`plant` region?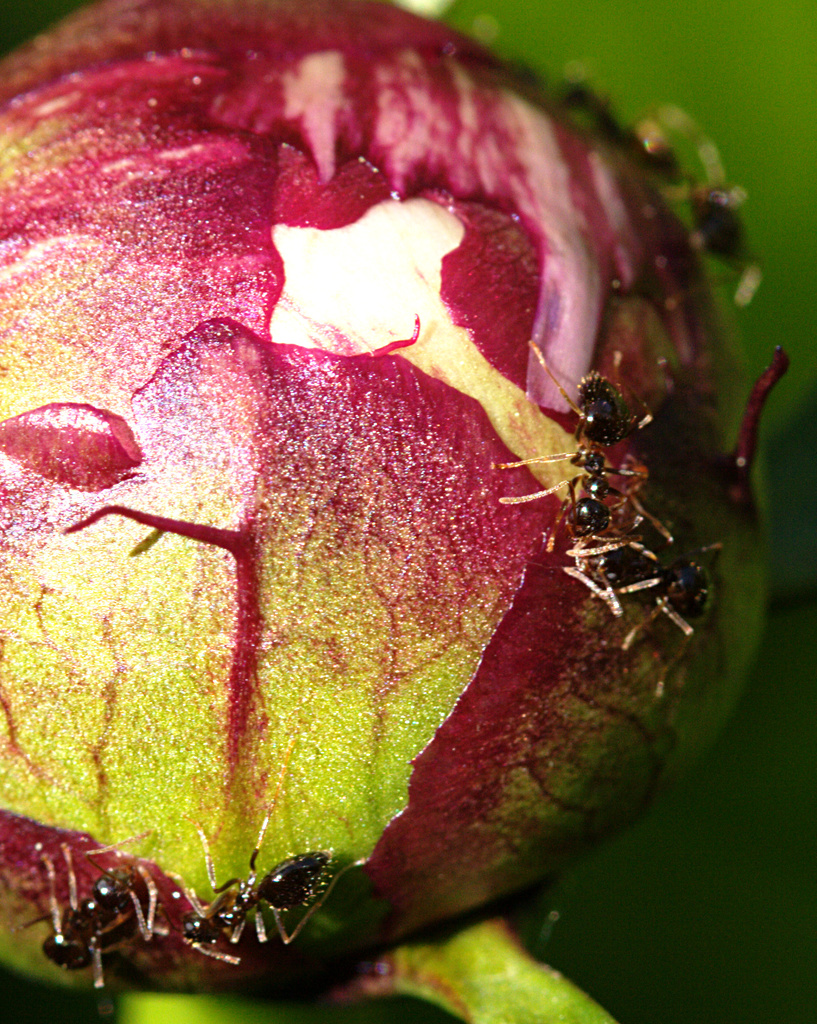
Rect(0, 0, 816, 1023)
